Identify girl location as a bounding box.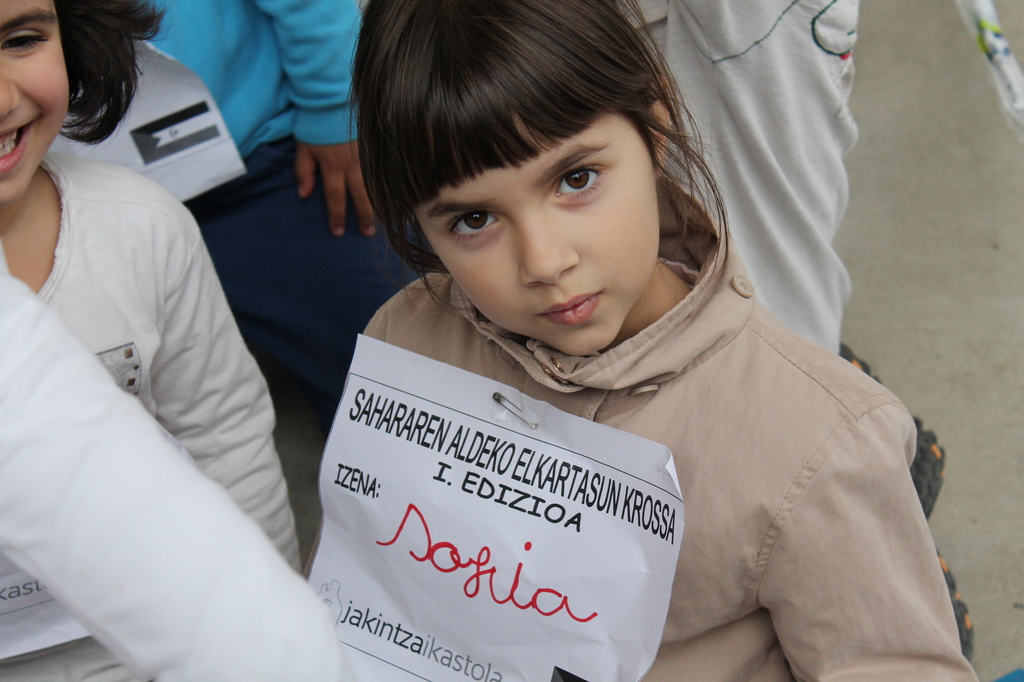
pyautogui.locateOnScreen(0, 0, 302, 681).
